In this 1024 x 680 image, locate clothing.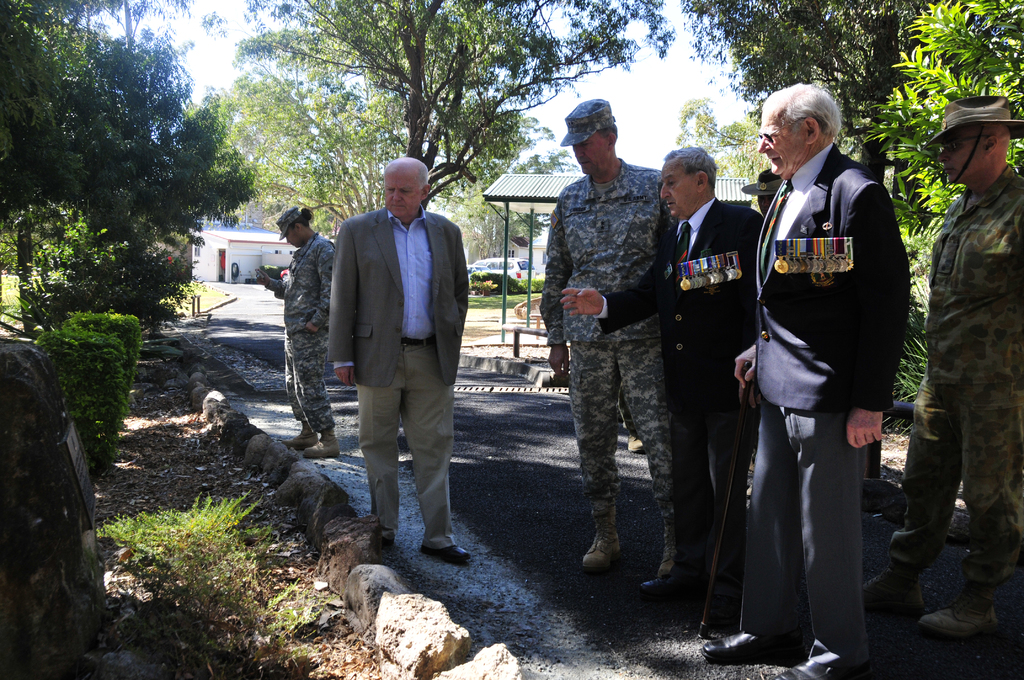
Bounding box: [x1=327, y1=206, x2=467, y2=391].
